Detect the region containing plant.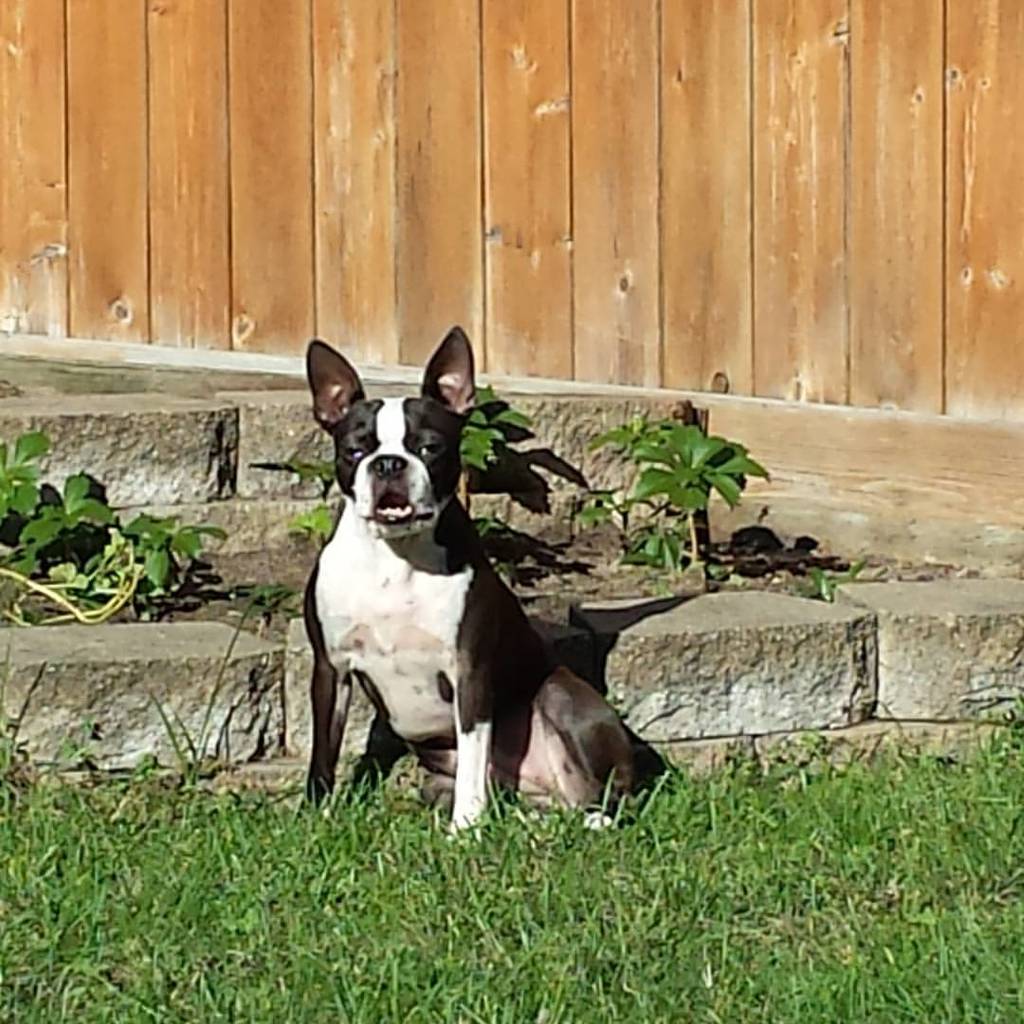
8 413 254 659.
